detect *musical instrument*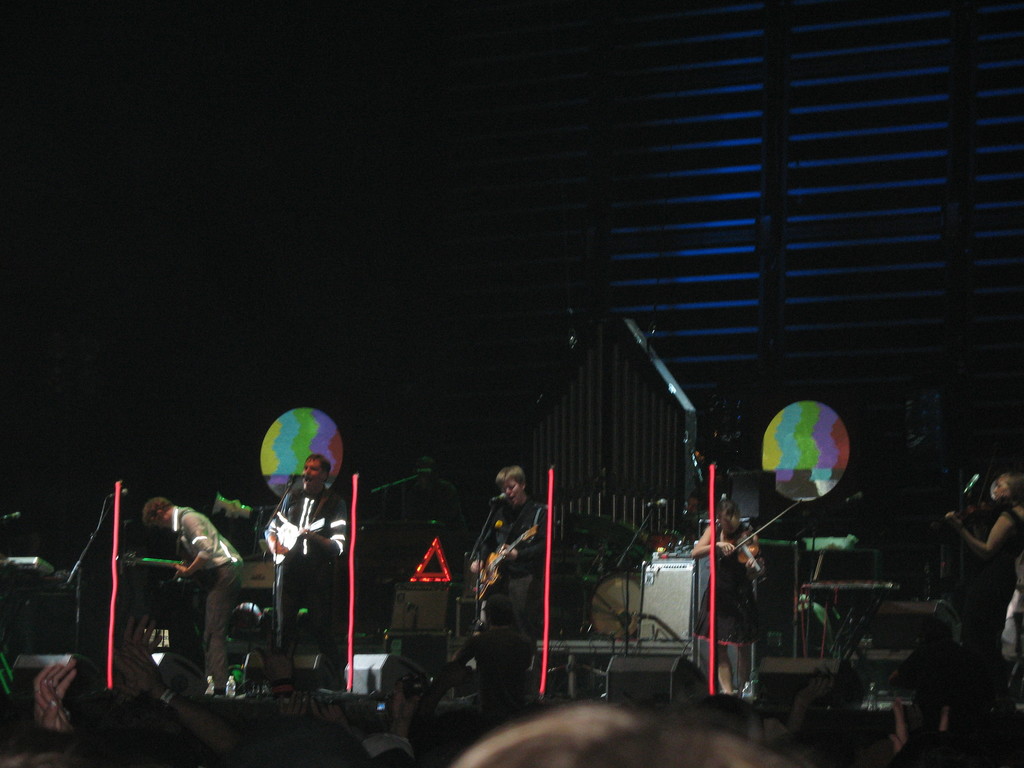
Rect(708, 492, 799, 574)
